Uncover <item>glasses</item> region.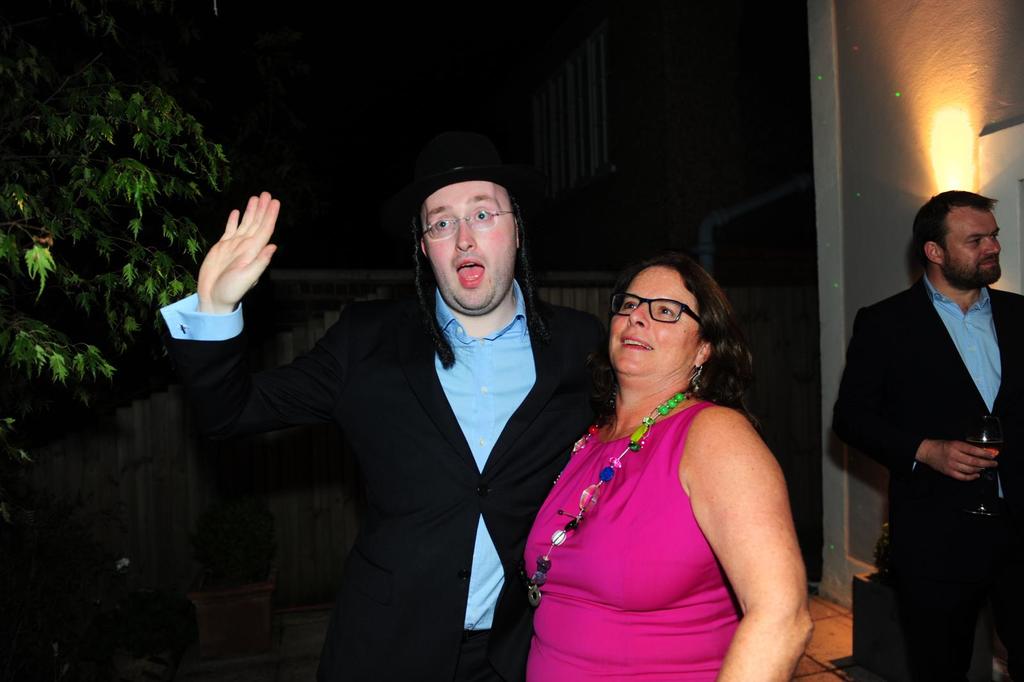
Uncovered: [421,207,515,237].
